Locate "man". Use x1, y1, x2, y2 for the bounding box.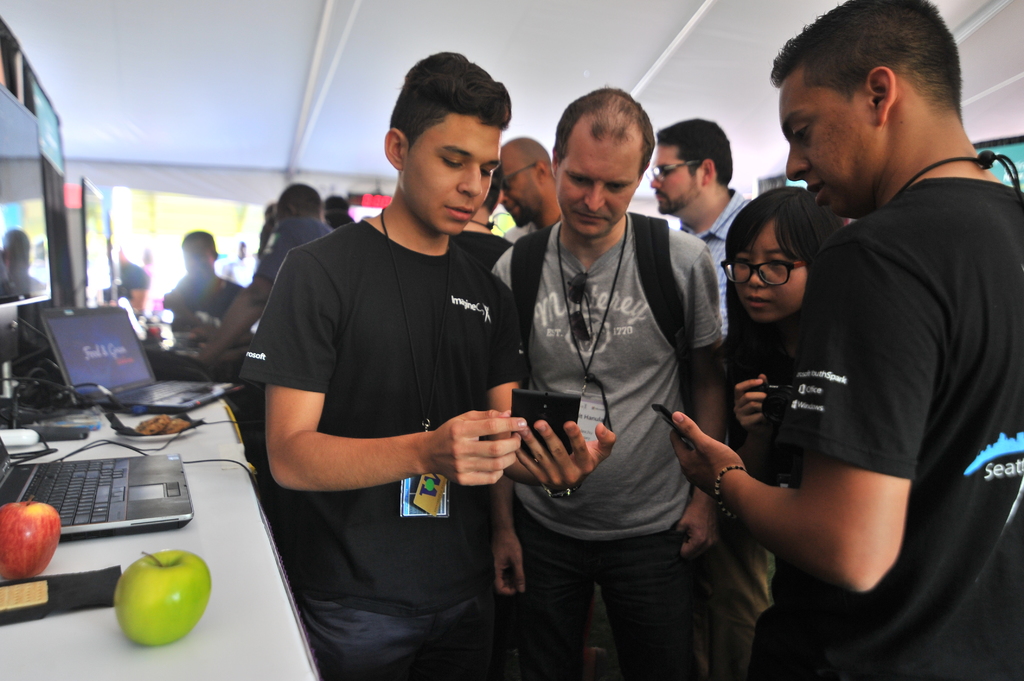
499, 136, 563, 244.
